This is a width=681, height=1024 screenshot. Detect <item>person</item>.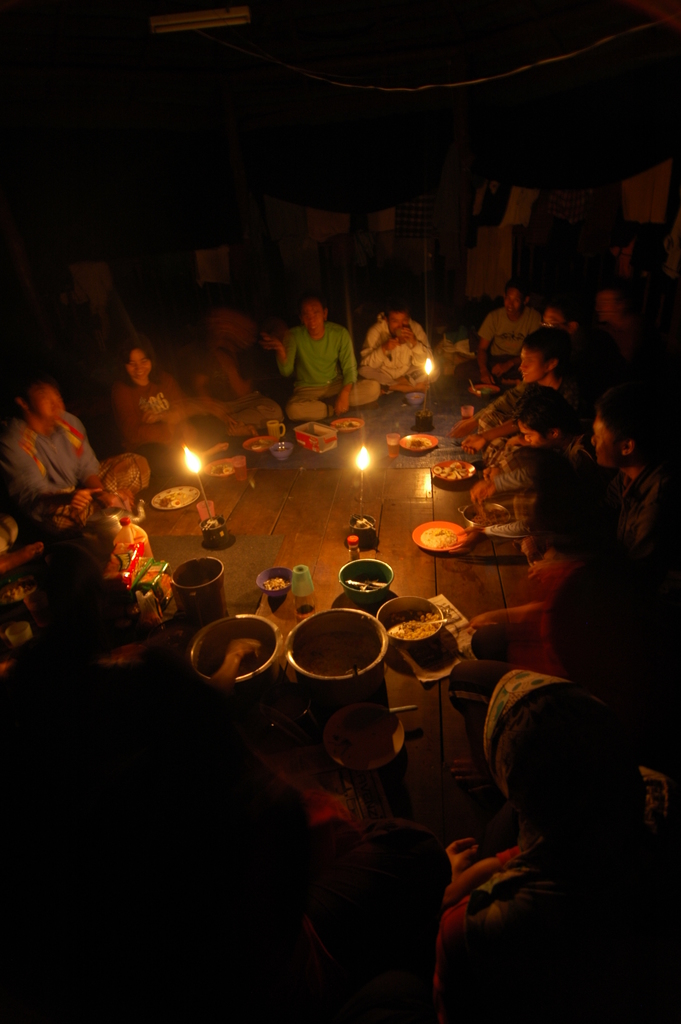
bbox=[0, 369, 107, 517].
